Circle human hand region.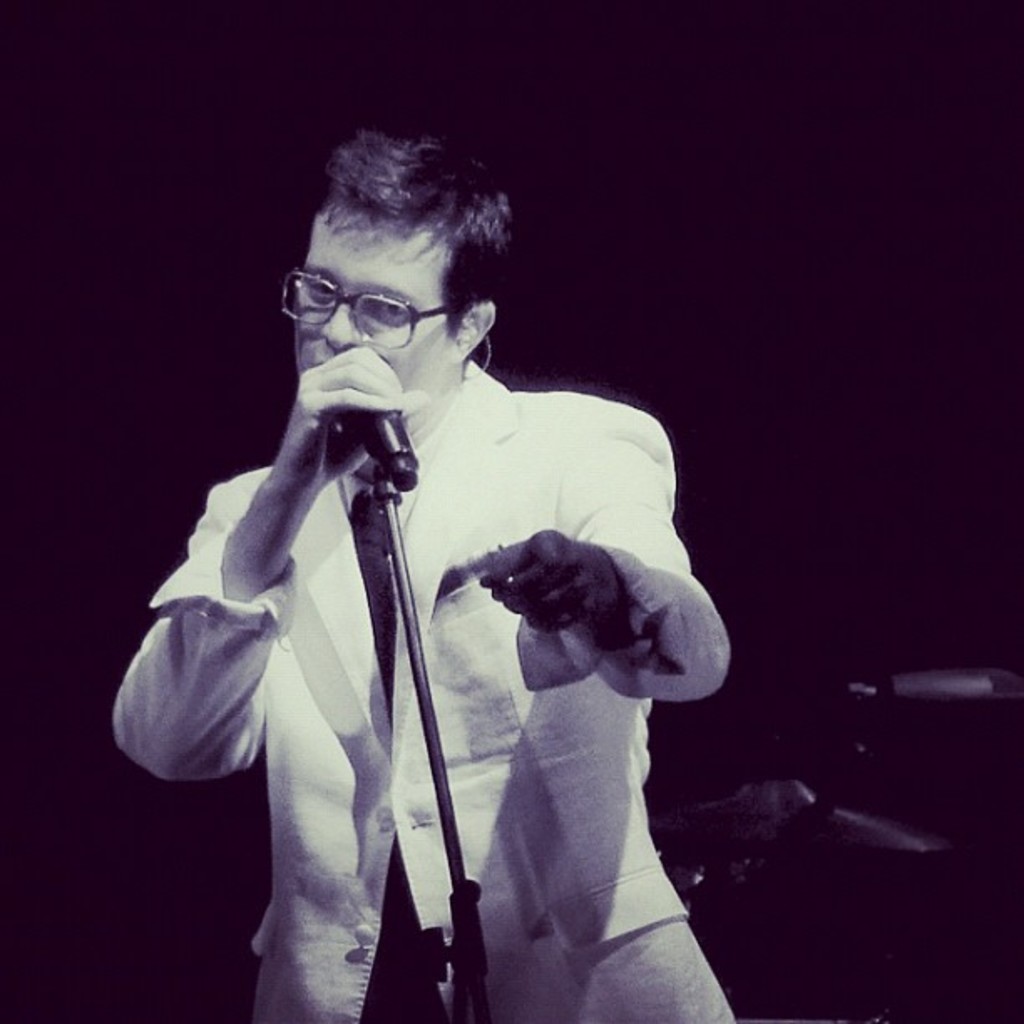
Region: locate(484, 527, 616, 636).
